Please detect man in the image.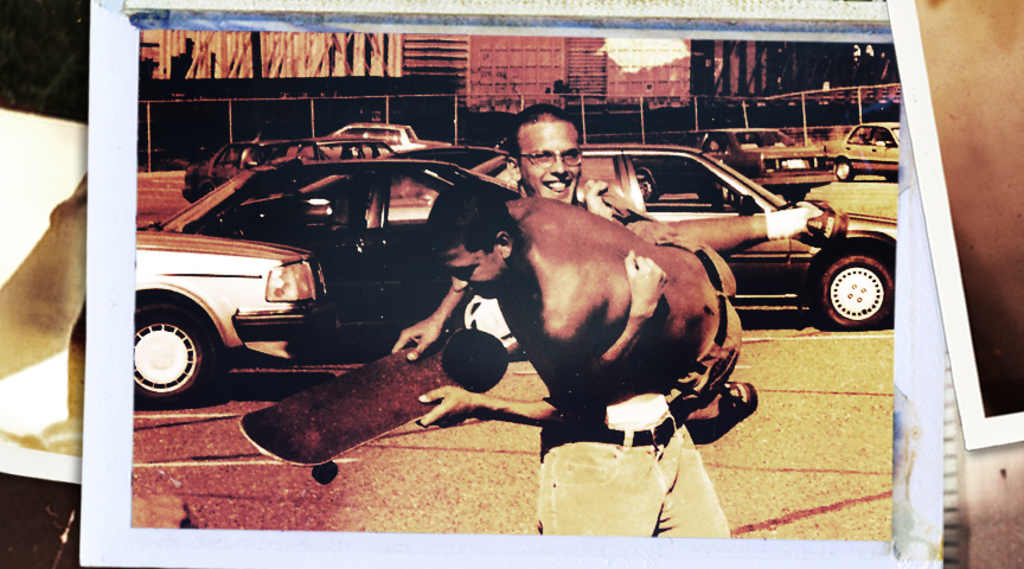
511, 100, 730, 539.
